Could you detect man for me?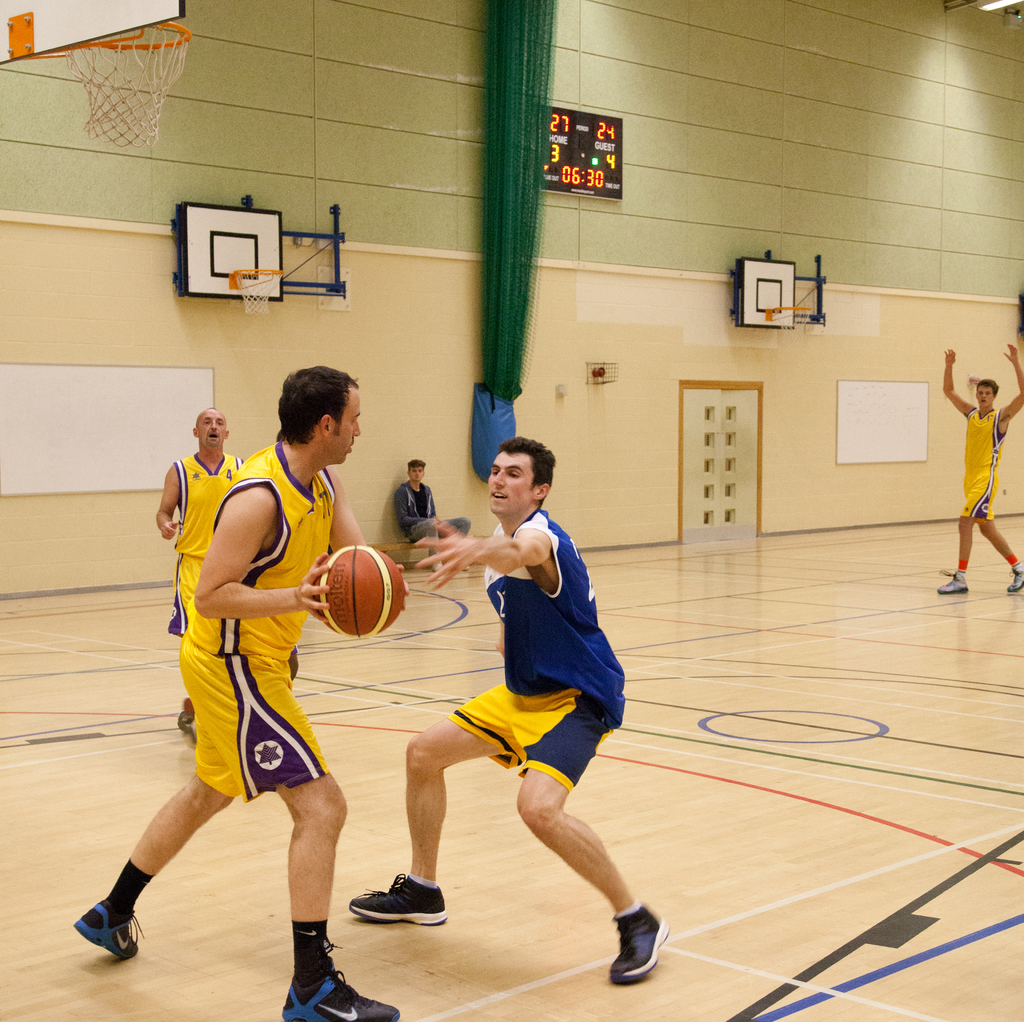
Detection result: 941:341:1023:594.
